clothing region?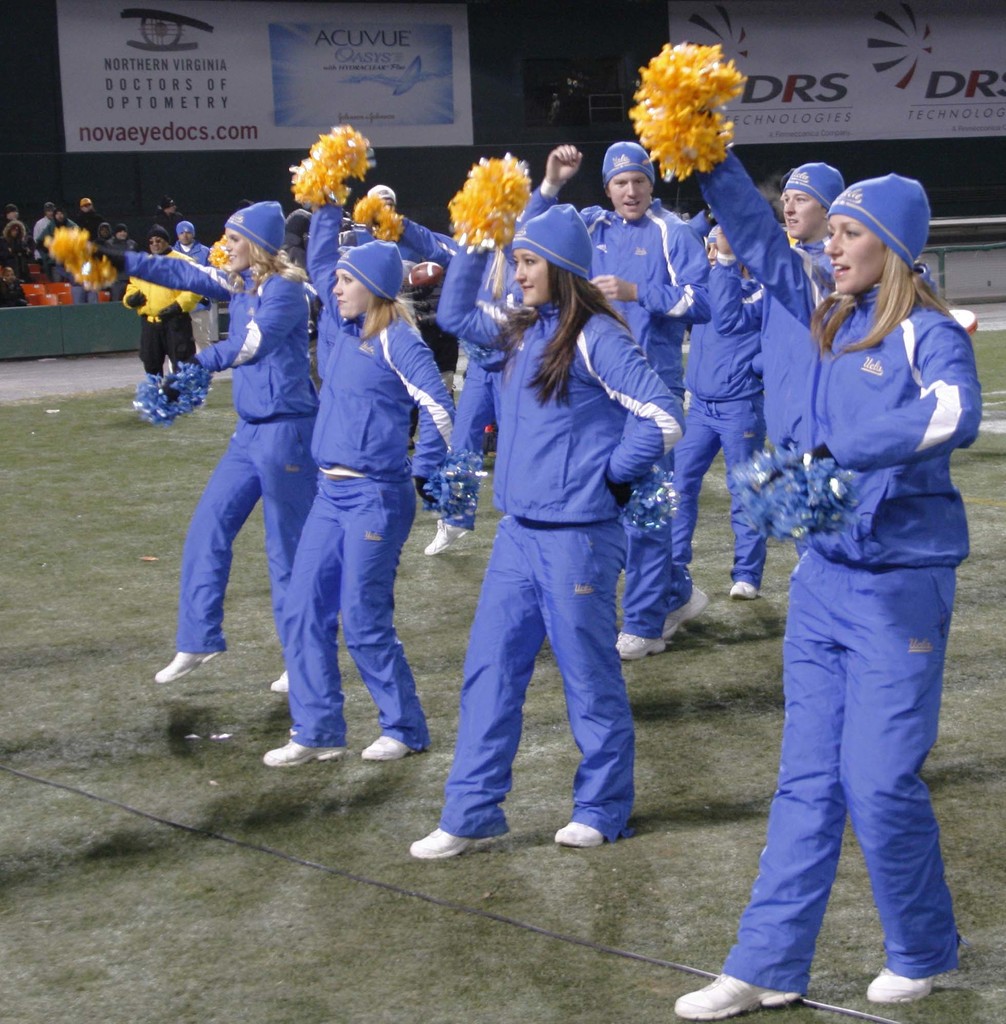
locate(521, 188, 715, 639)
